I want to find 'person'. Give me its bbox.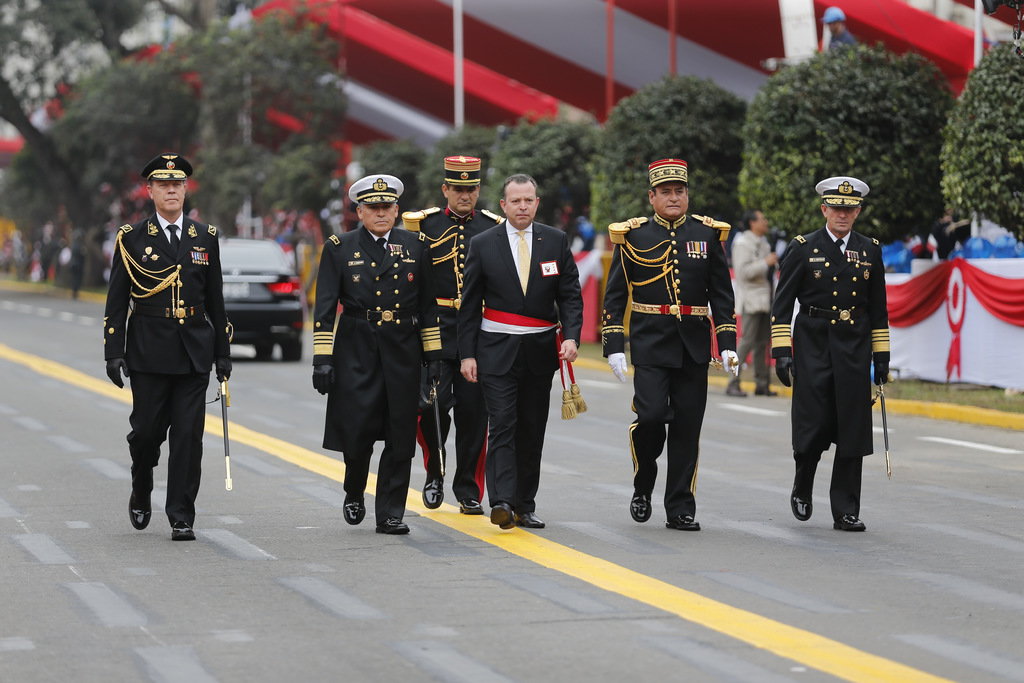
x1=768, y1=170, x2=900, y2=529.
